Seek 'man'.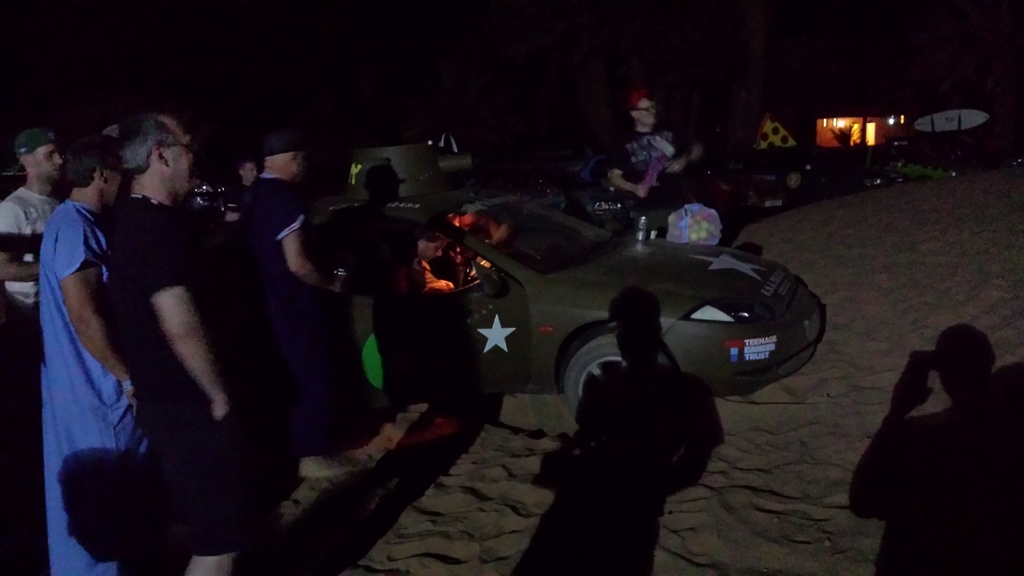
0:120:68:443.
